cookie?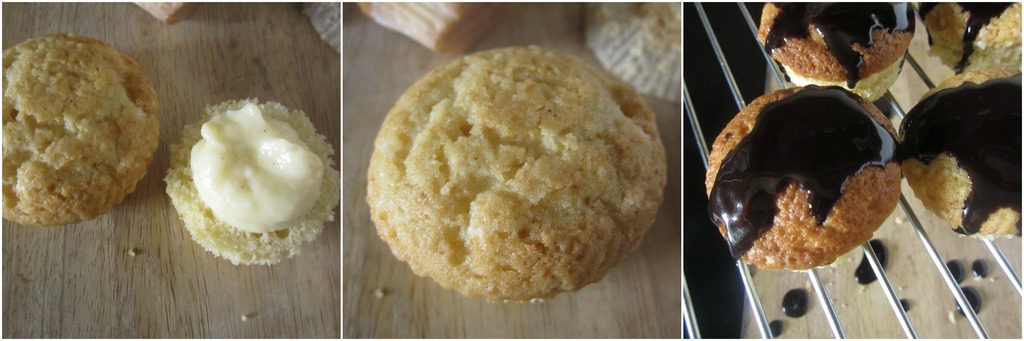
(left=897, top=70, right=1023, bottom=241)
